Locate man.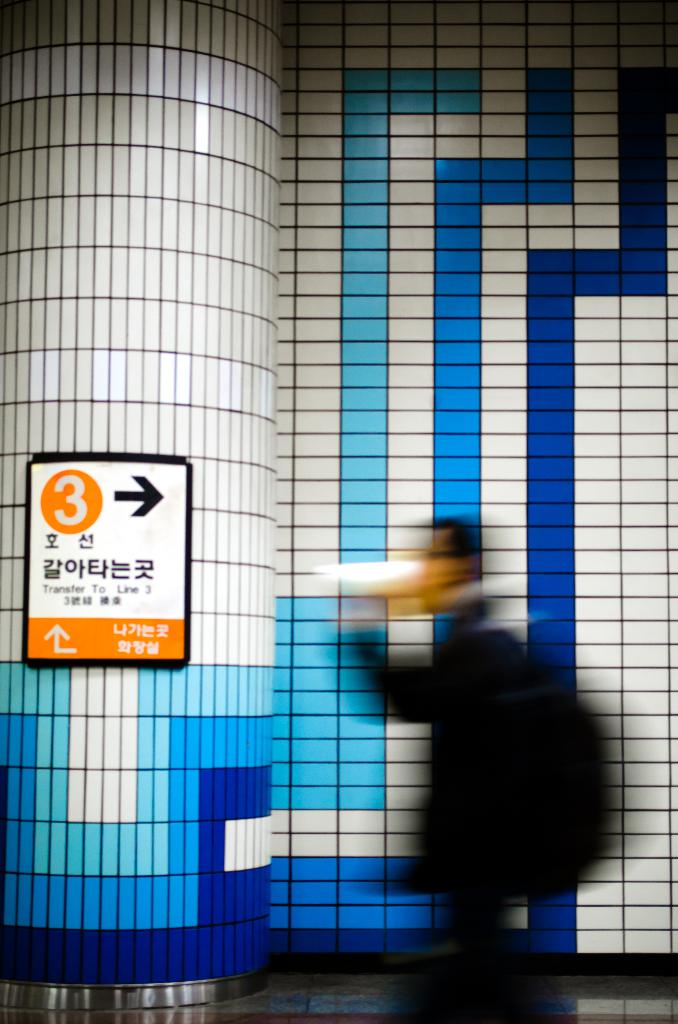
Bounding box: 319:509:610:1023.
